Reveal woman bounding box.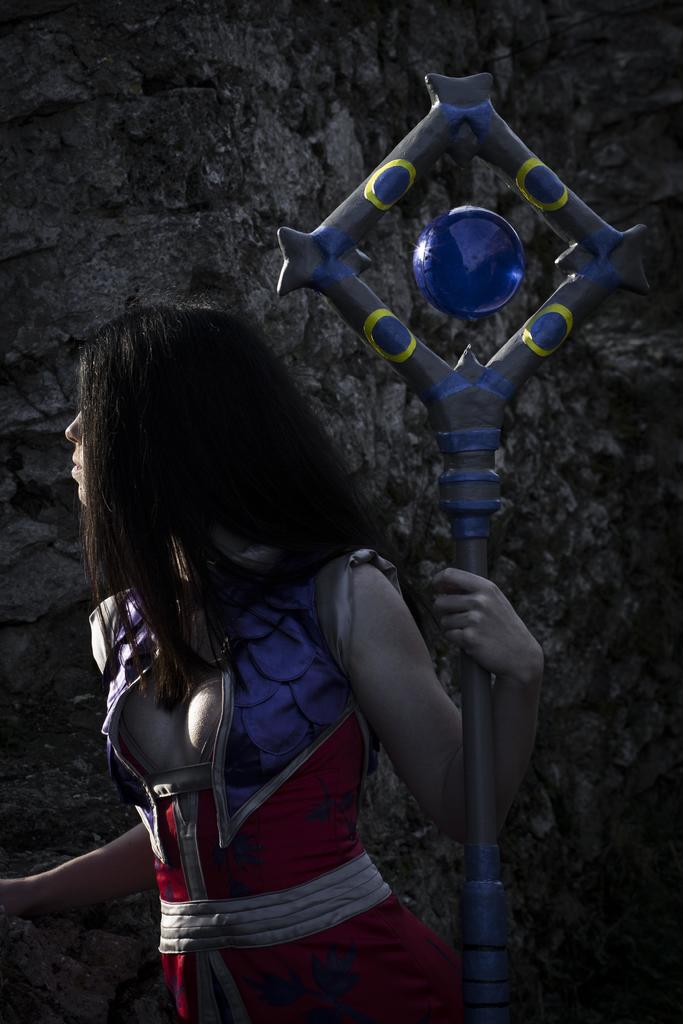
Revealed: <box>54,243,545,1023</box>.
